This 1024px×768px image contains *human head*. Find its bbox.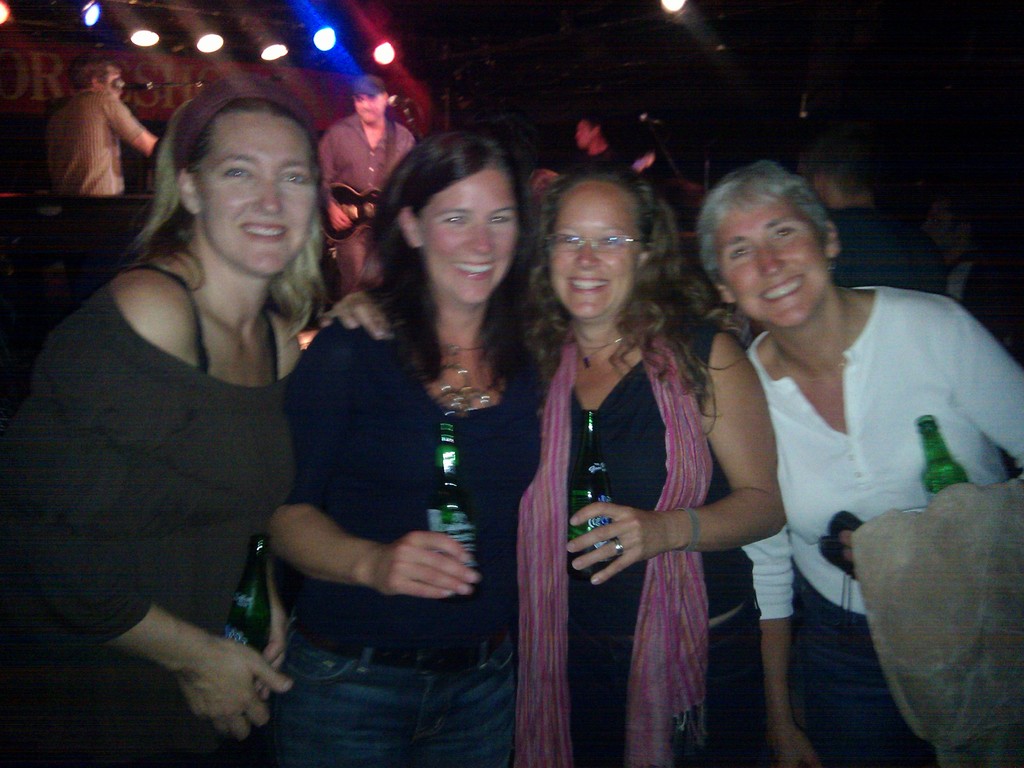
<box>68,61,123,99</box>.
